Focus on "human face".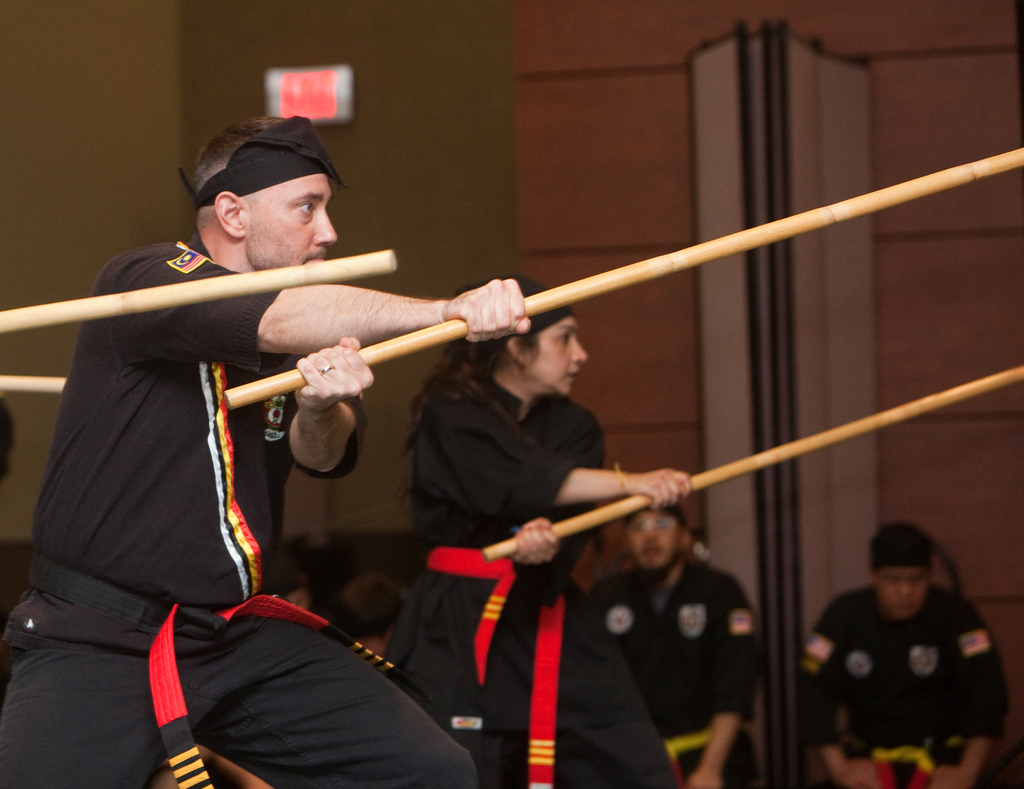
Focused at {"x1": 528, "y1": 323, "x2": 588, "y2": 399}.
